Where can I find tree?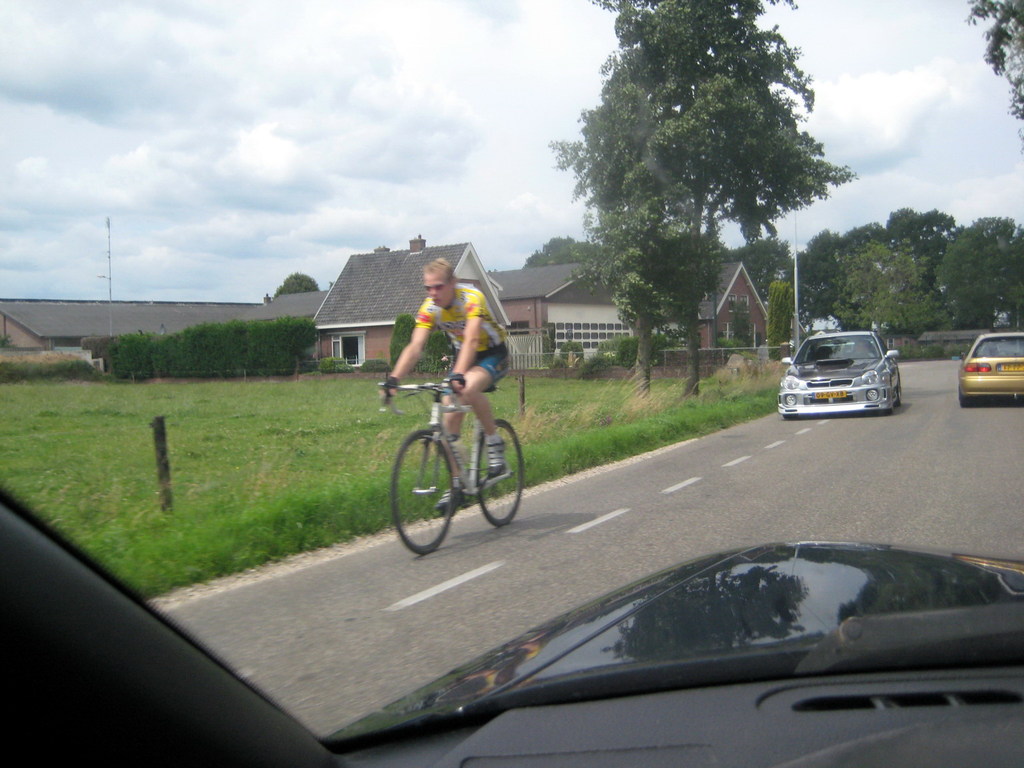
You can find it at 519/233/600/272.
